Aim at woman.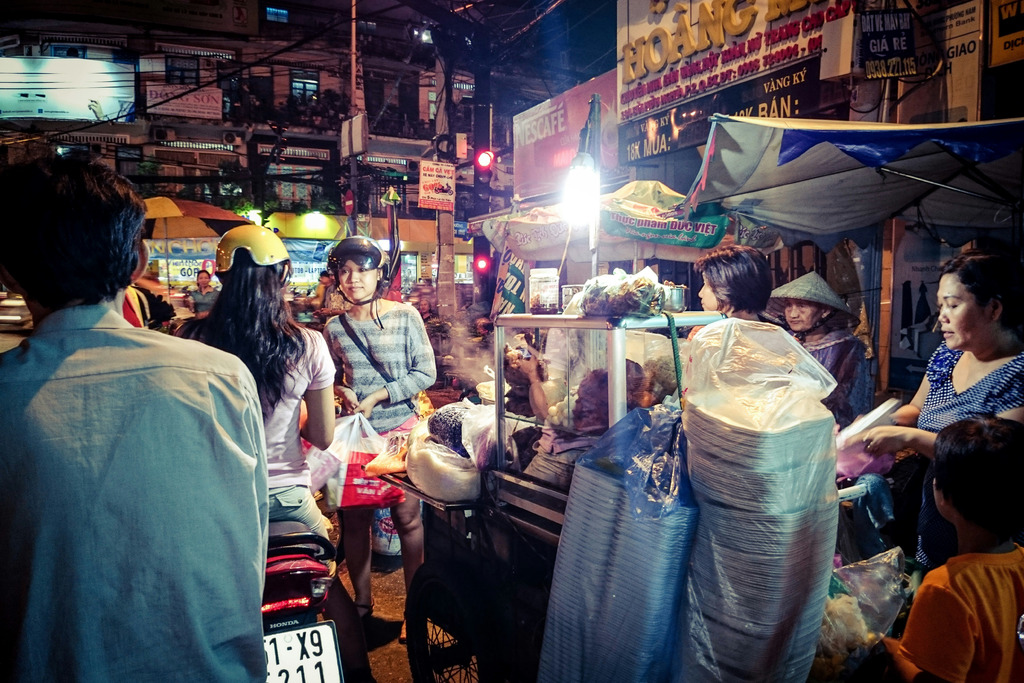
Aimed at [left=179, top=226, right=343, bottom=535].
